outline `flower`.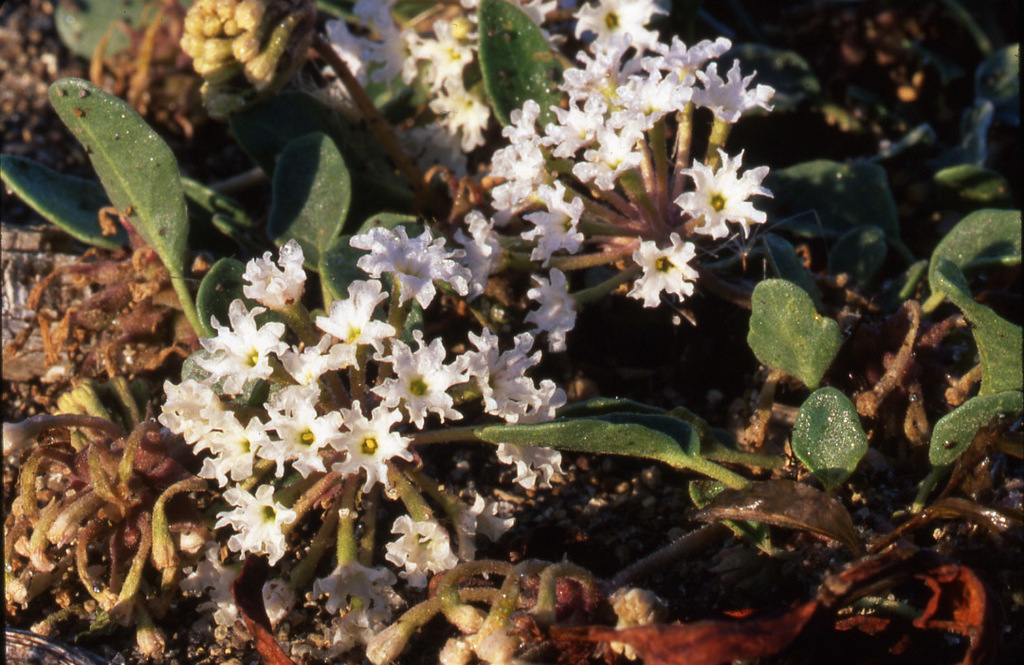
Outline: (left=613, top=71, right=692, bottom=128).
